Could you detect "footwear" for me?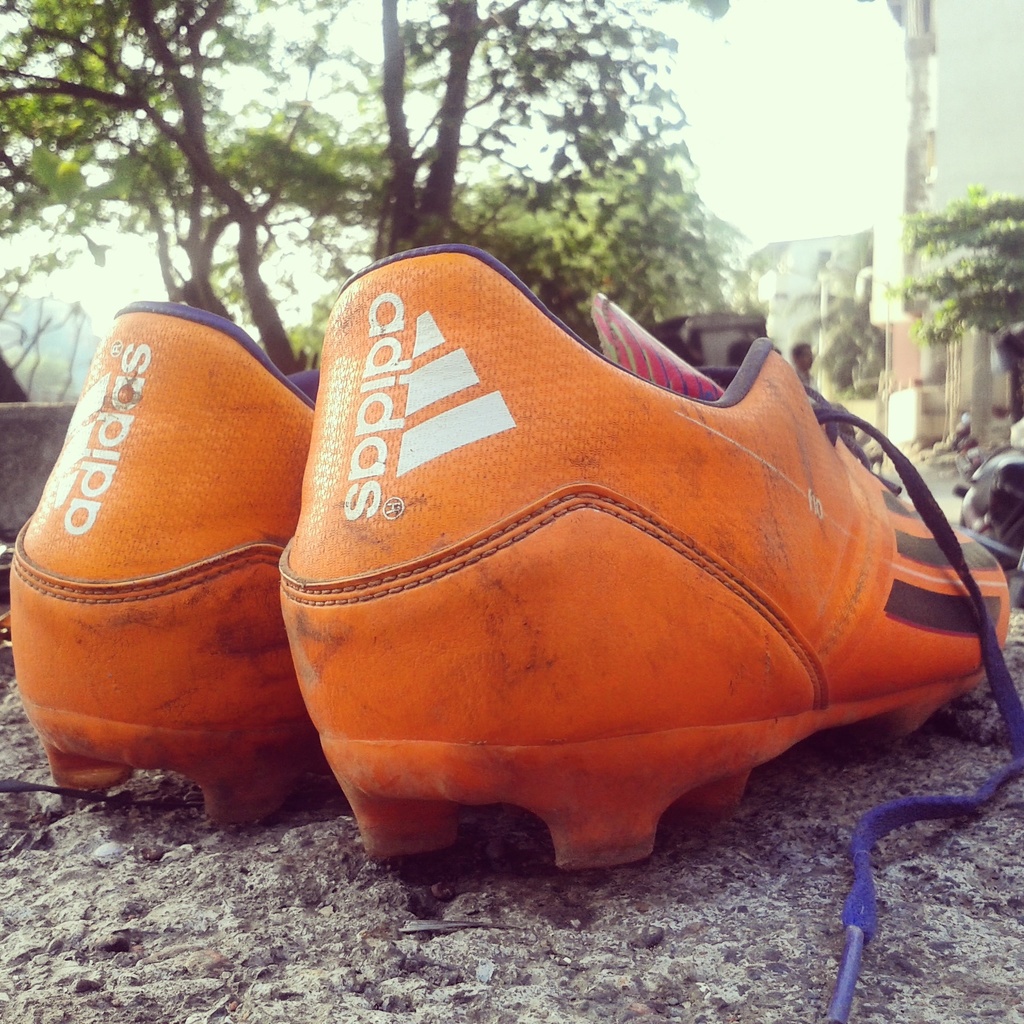
Detection result: x1=3 y1=300 x2=326 y2=823.
